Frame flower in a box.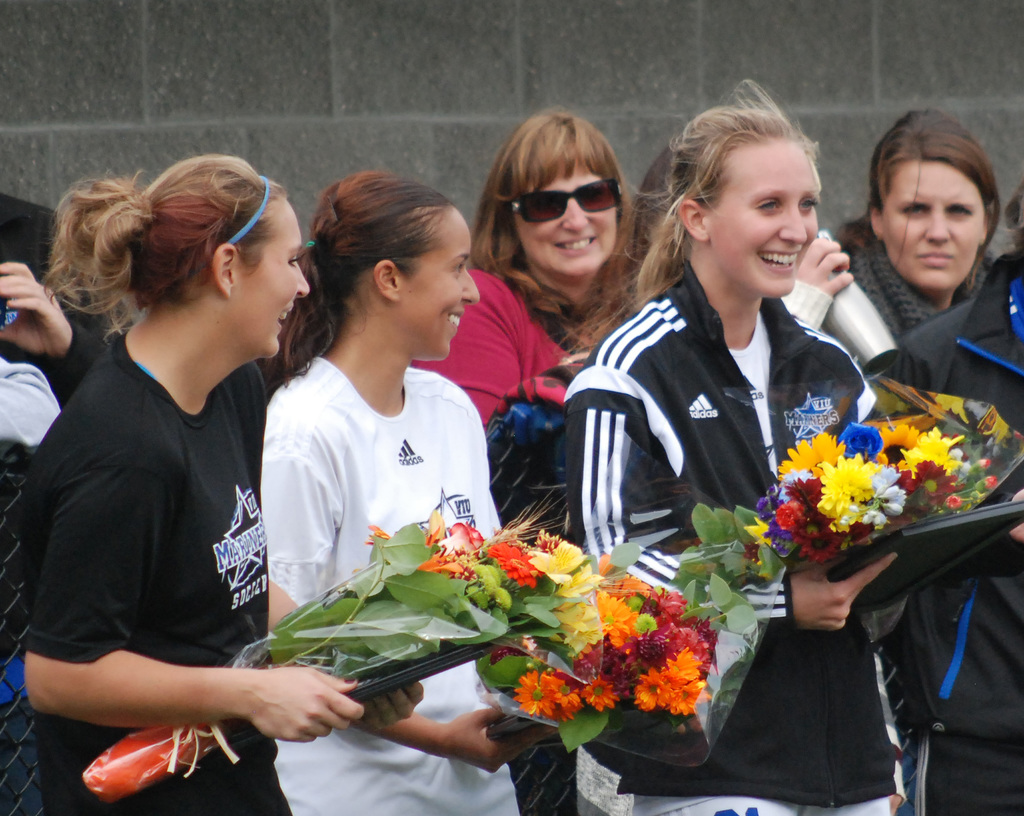
BBox(595, 554, 612, 578).
